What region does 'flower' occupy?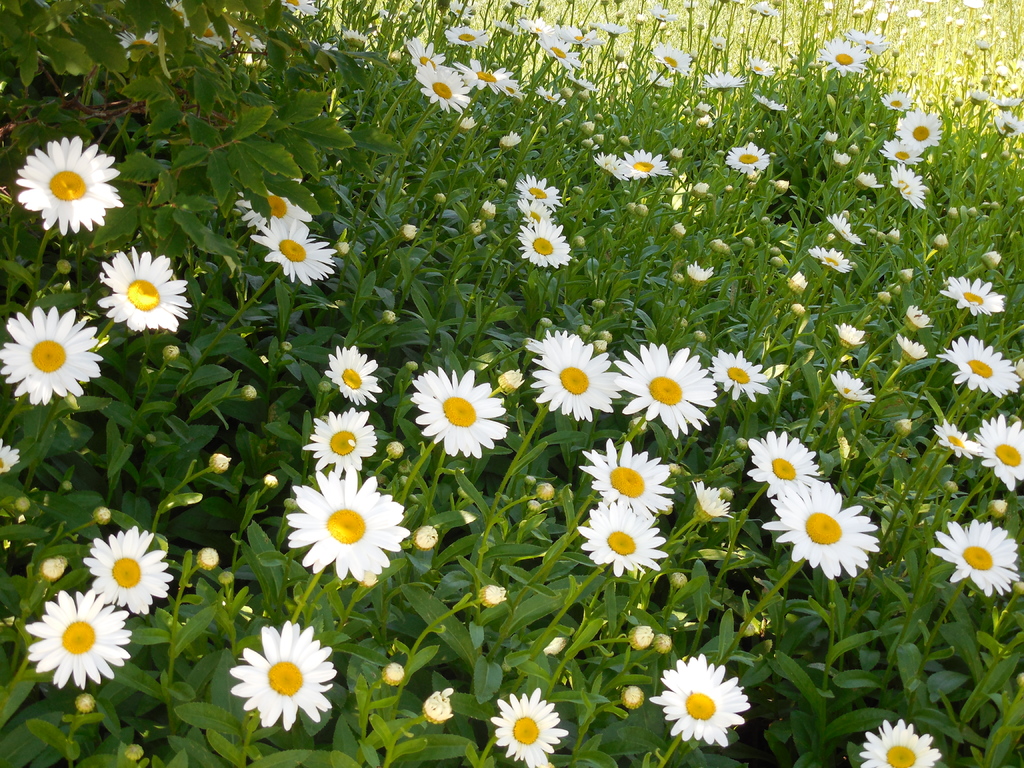
497 691 573 767.
